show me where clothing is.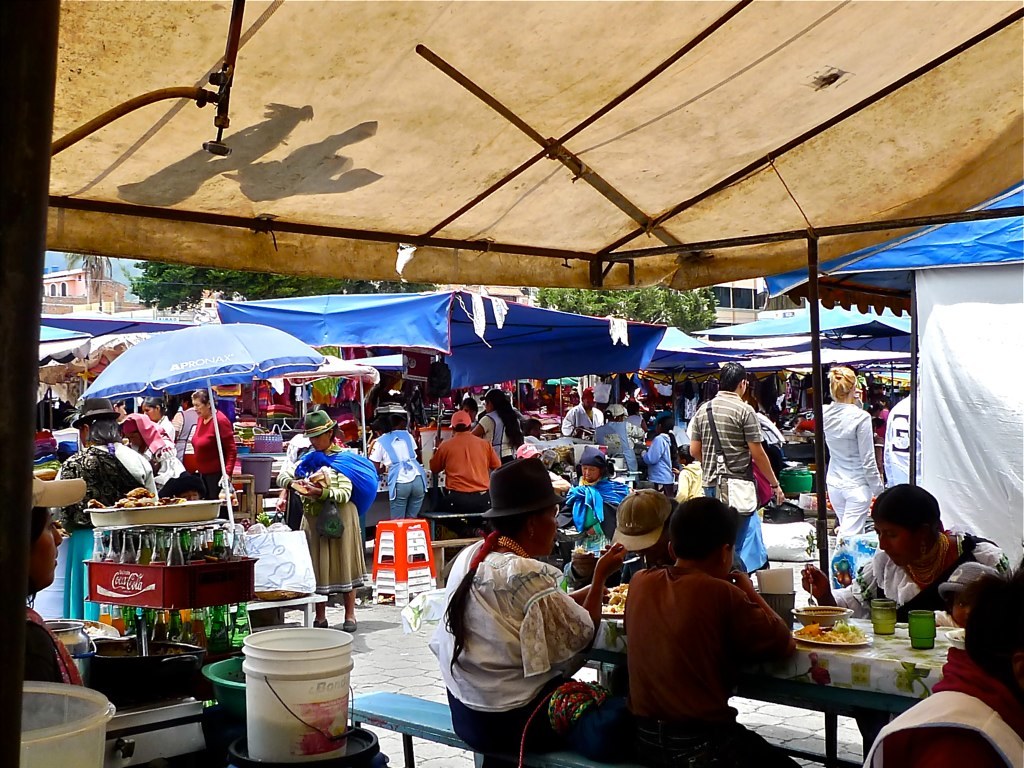
clothing is at 862:646:1023:767.
